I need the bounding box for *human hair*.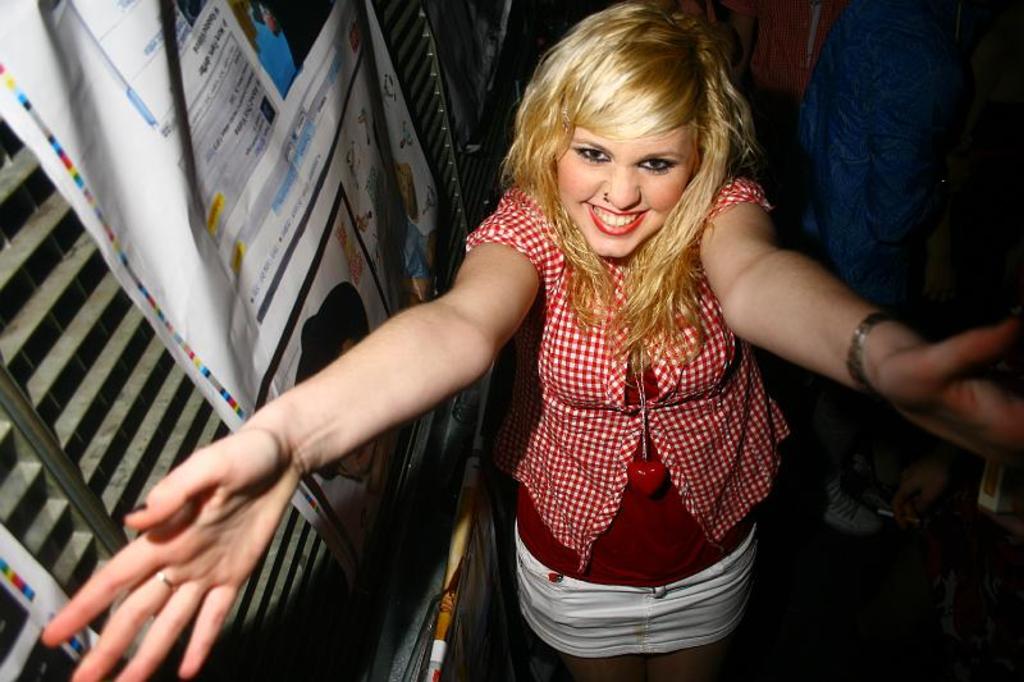
Here it is: [x1=500, y1=0, x2=767, y2=288].
